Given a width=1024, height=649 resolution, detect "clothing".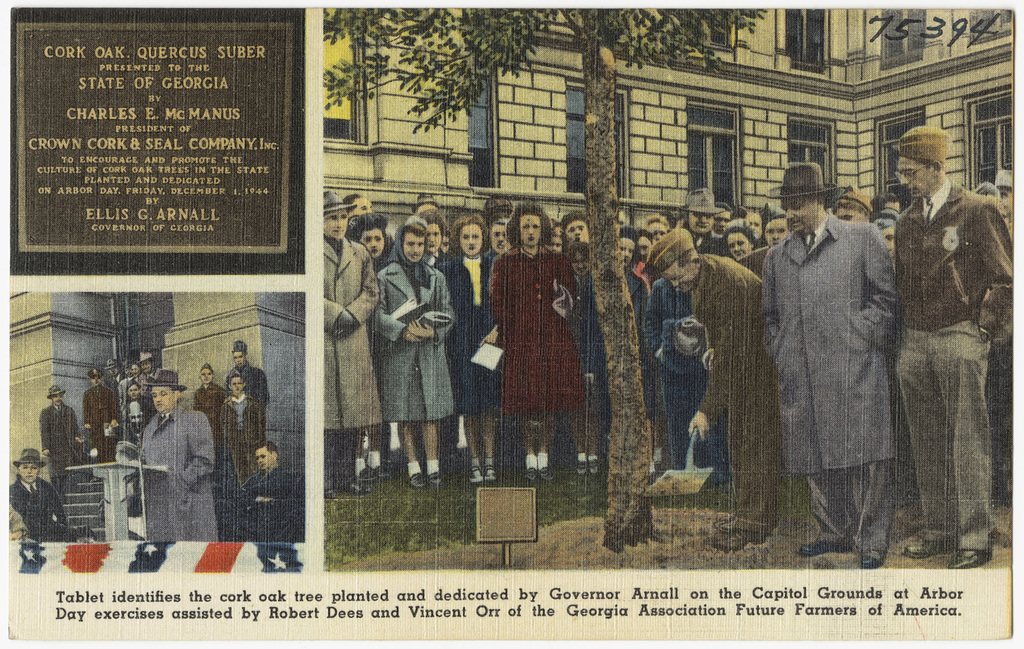
x1=760 y1=215 x2=895 y2=560.
